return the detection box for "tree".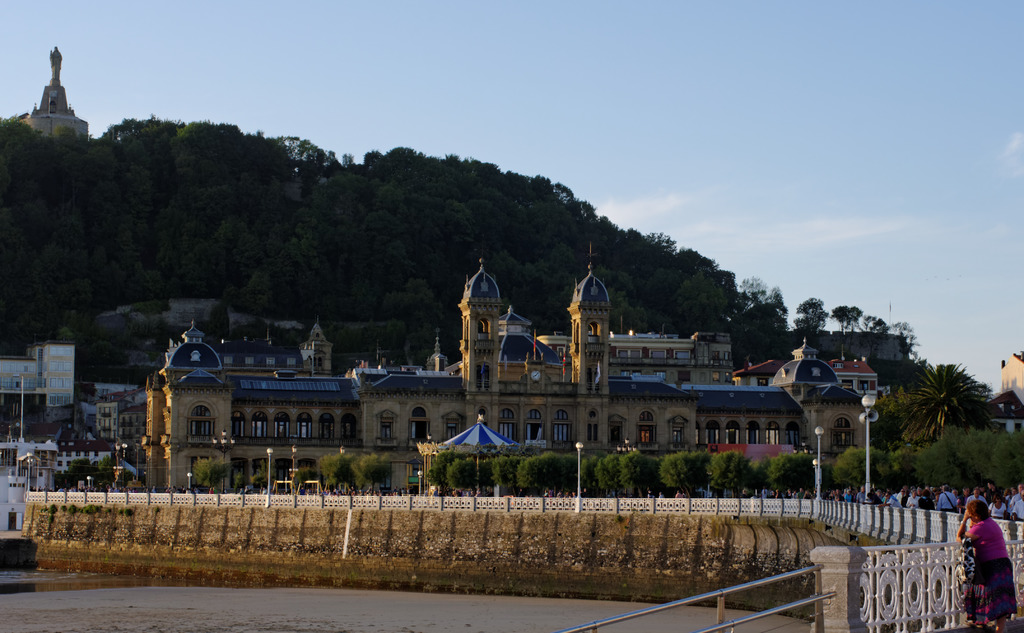
115:466:137:491.
